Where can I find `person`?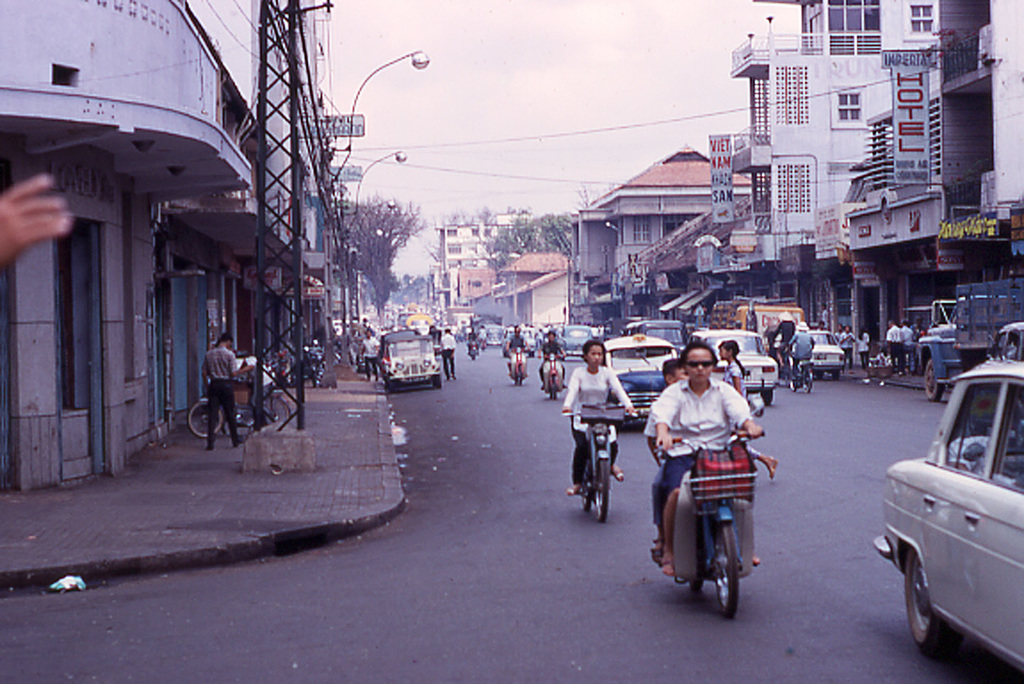
You can find it at bbox=[539, 329, 566, 394].
